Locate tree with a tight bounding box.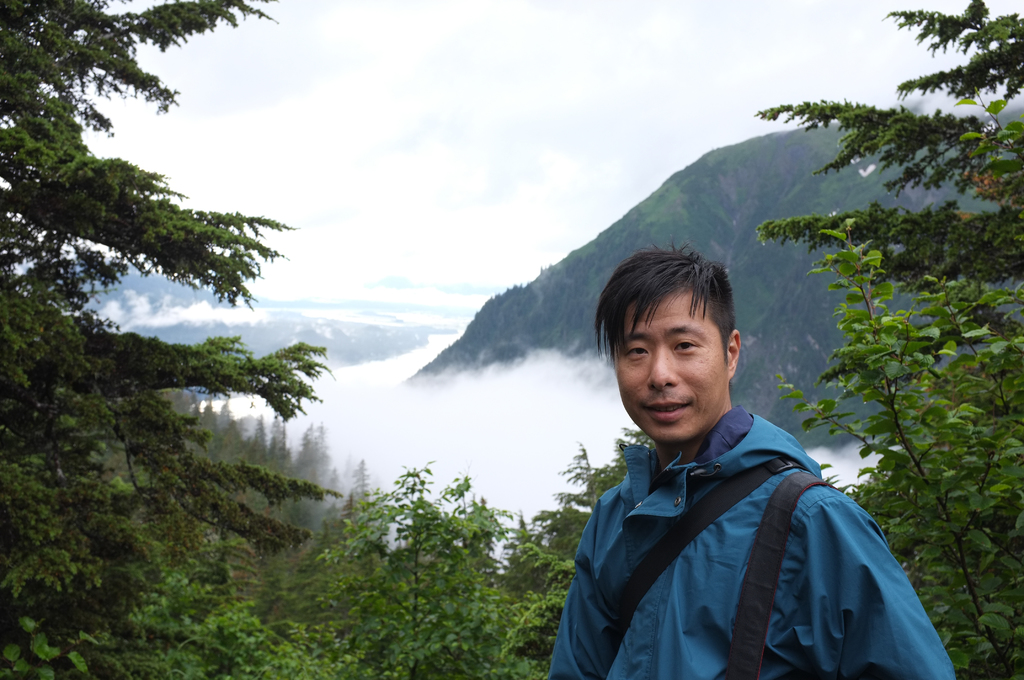
rect(288, 481, 353, 629).
